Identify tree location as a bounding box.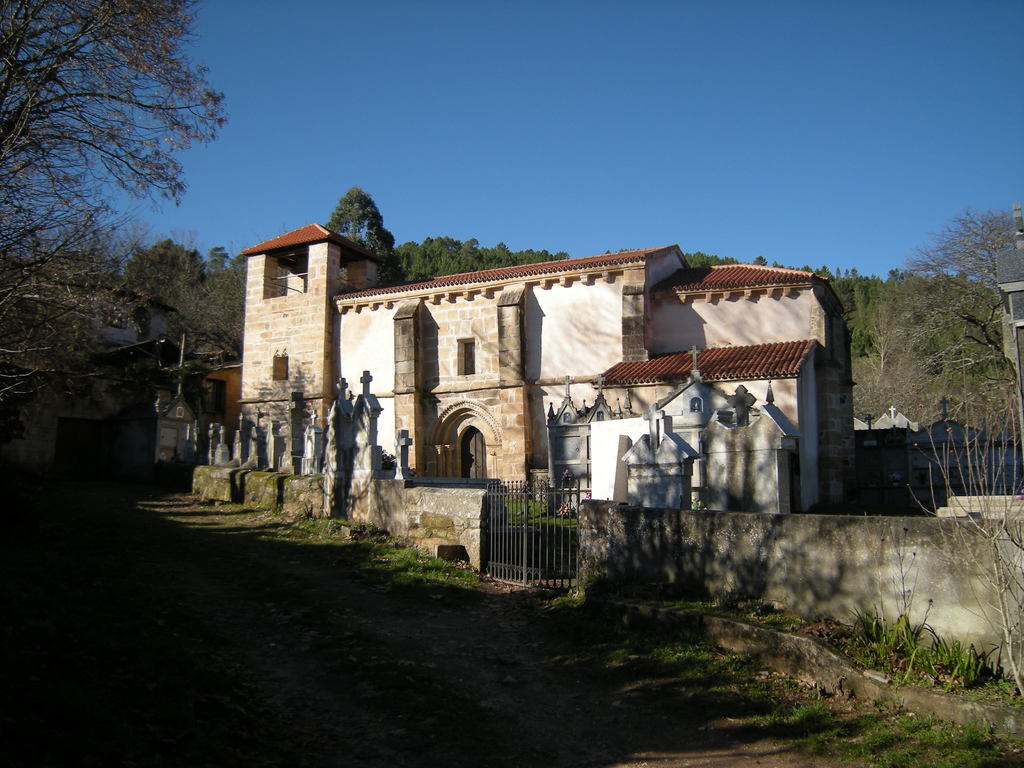
x1=170, y1=226, x2=198, y2=252.
